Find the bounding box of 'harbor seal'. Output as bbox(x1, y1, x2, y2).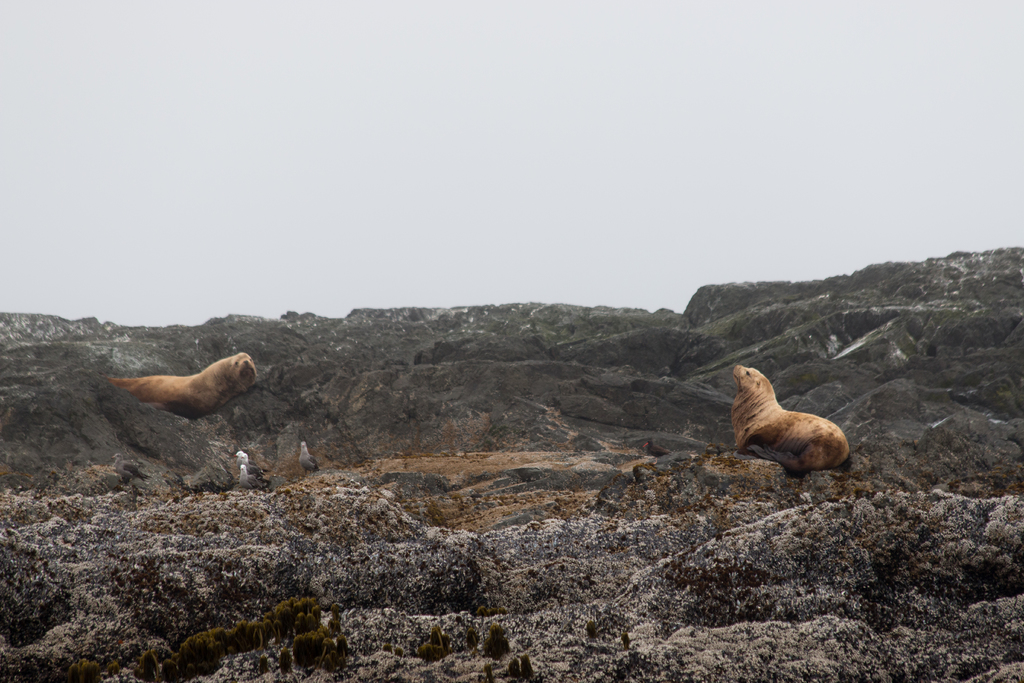
bbox(111, 352, 259, 425).
